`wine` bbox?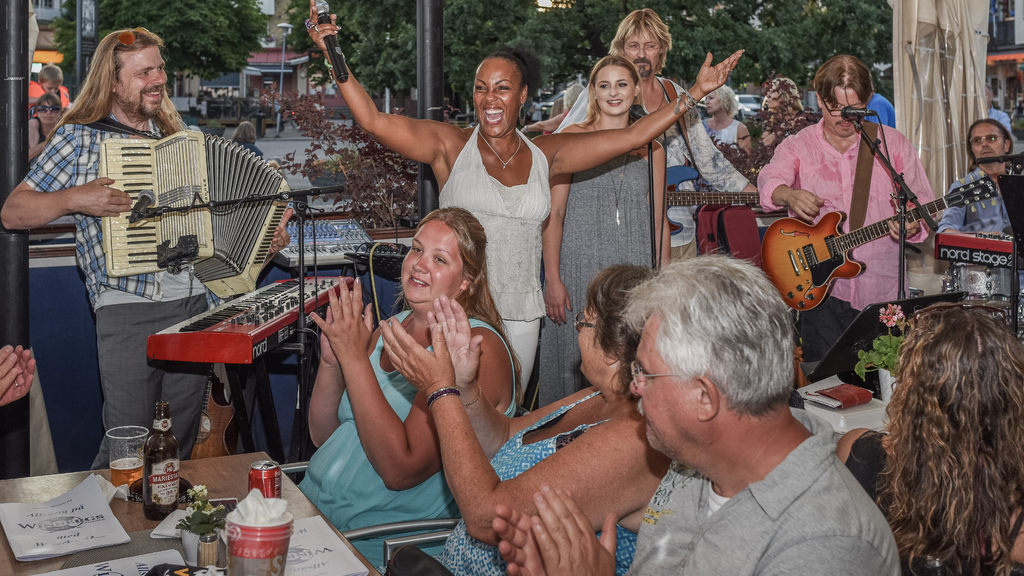
<bbox>90, 422, 157, 492</bbox>
